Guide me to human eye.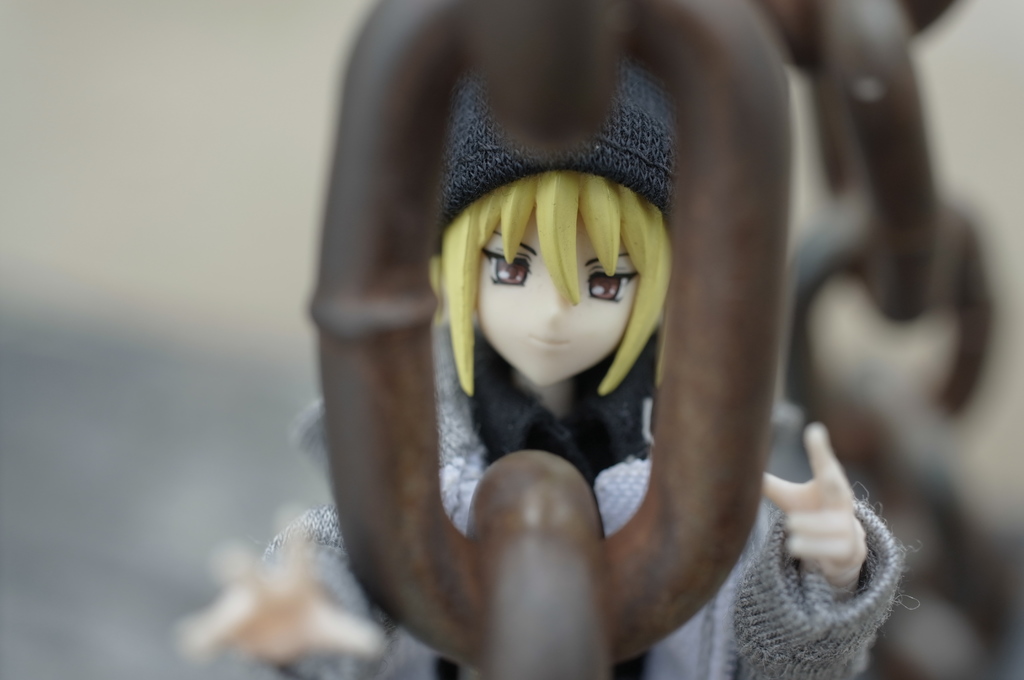
Guidance: (x1=483, y1=245, x2=532, y2=288).
